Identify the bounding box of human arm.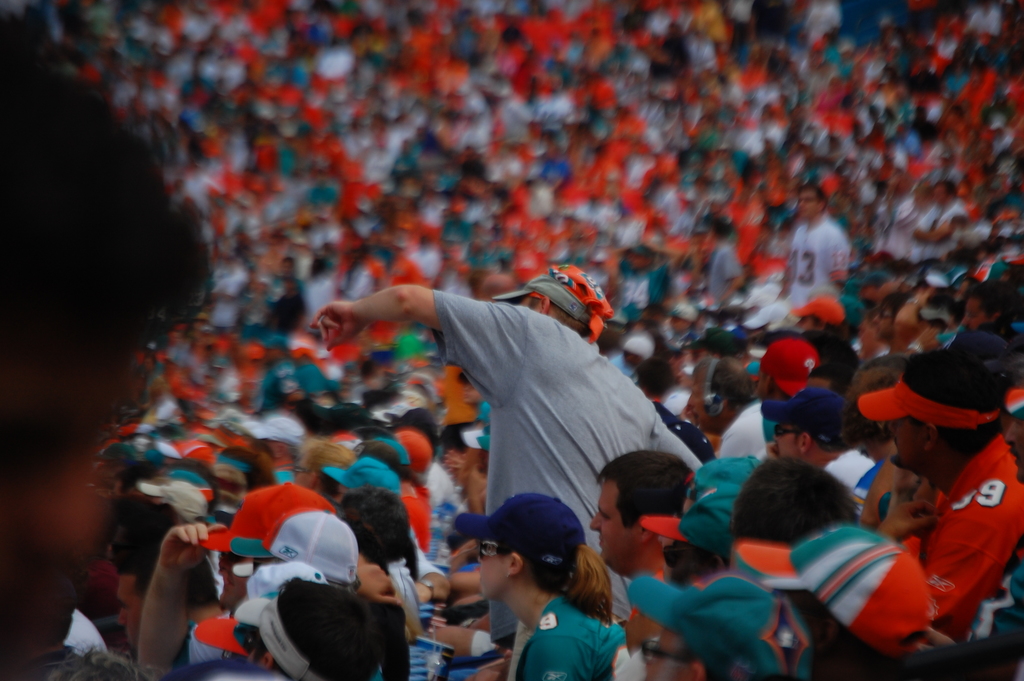
521 619 601 680.
